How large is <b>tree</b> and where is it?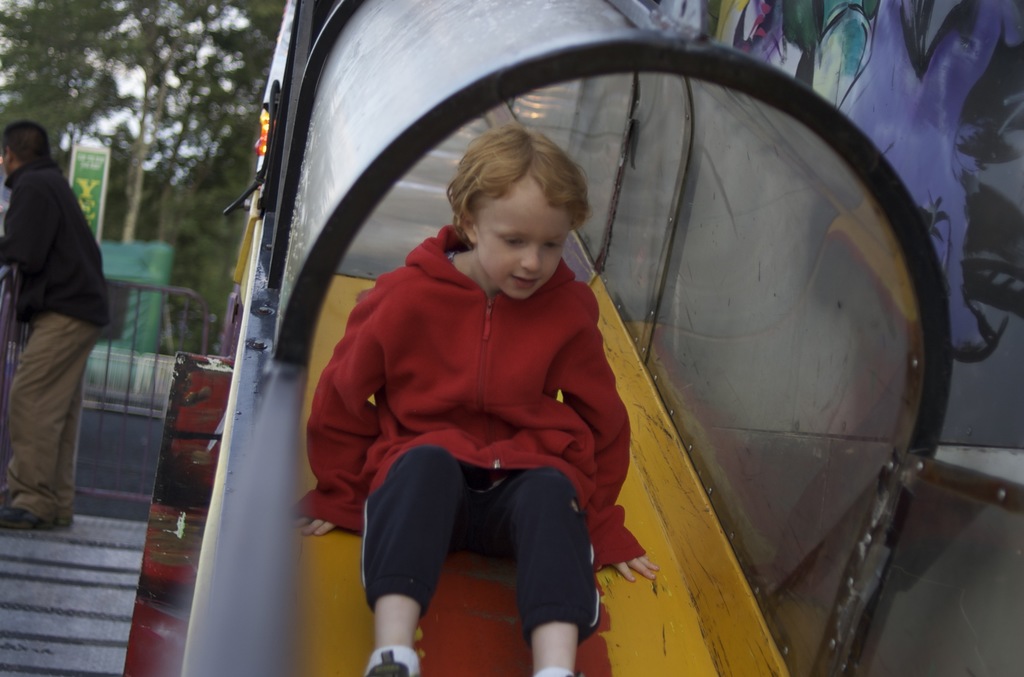
Bounding box: locate(0, 0, 90, 208).
